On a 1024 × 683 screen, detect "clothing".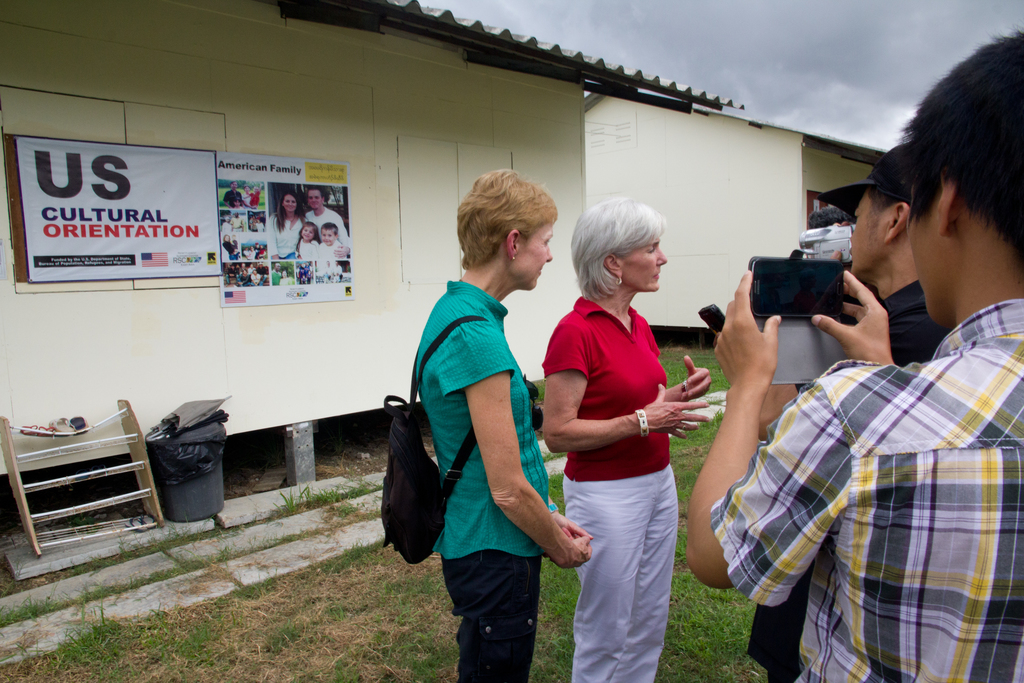
BBox(257, 267, 266, 284).
